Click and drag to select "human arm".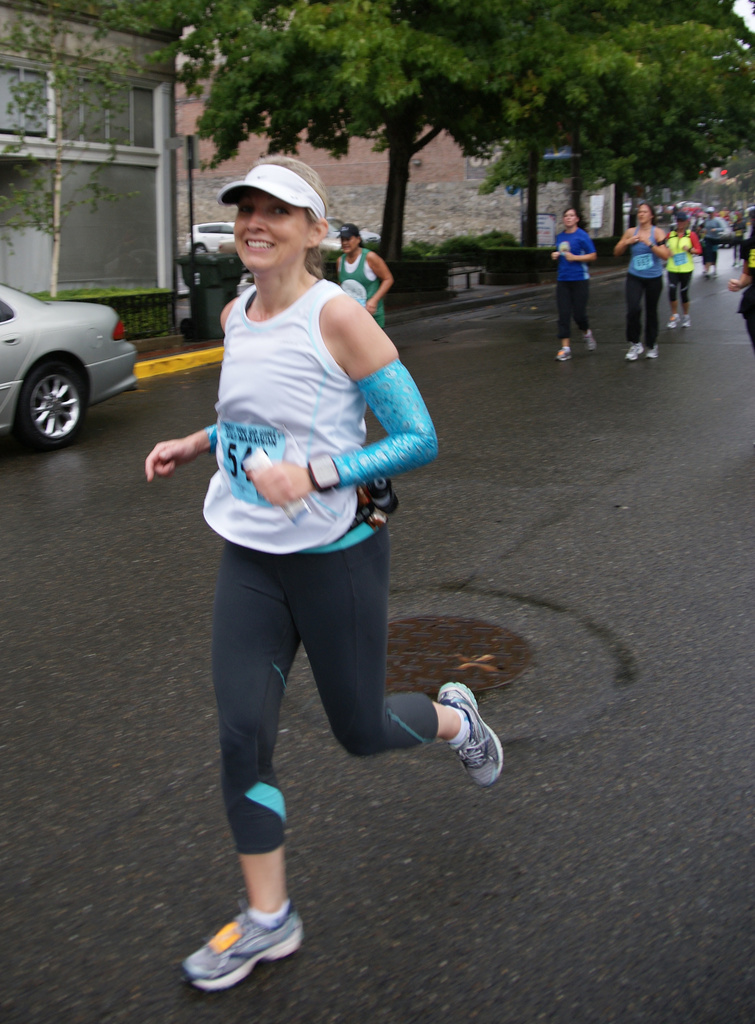
Selection: 617/221/634/247.
